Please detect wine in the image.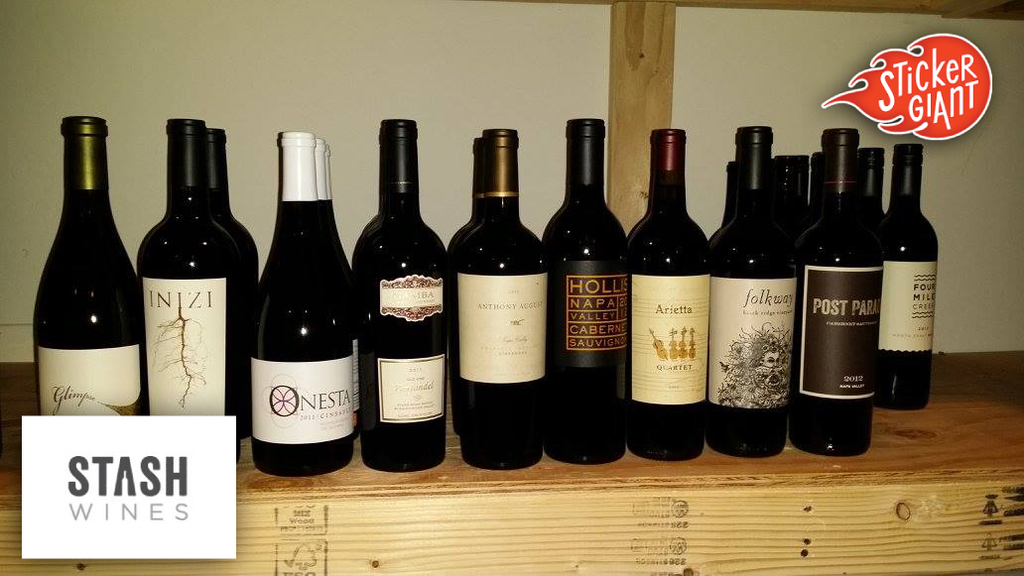
448/139/484/432.
